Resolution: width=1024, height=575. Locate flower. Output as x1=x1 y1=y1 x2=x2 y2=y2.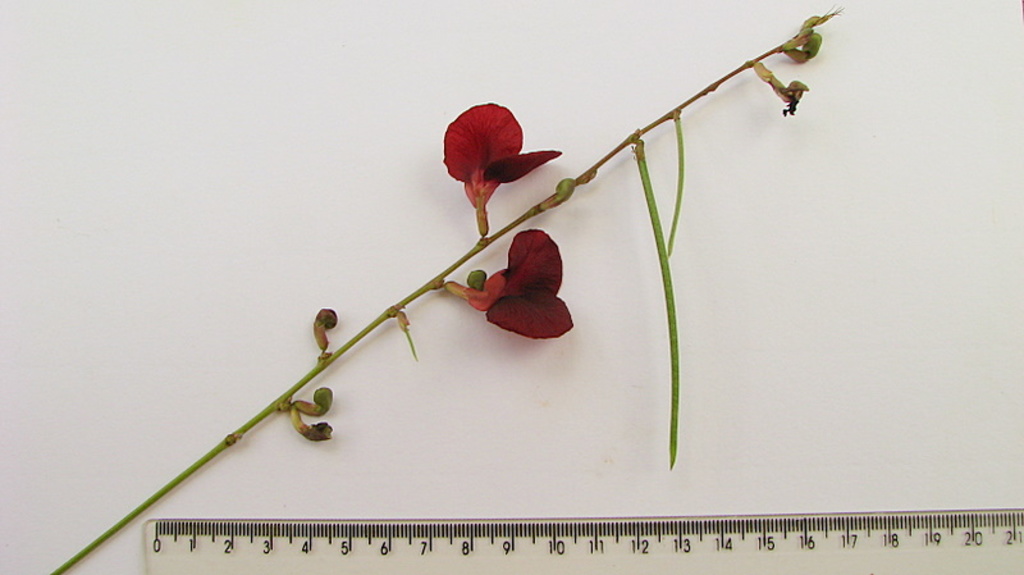
x1=428 y1=92 x2=552 y2=201.
